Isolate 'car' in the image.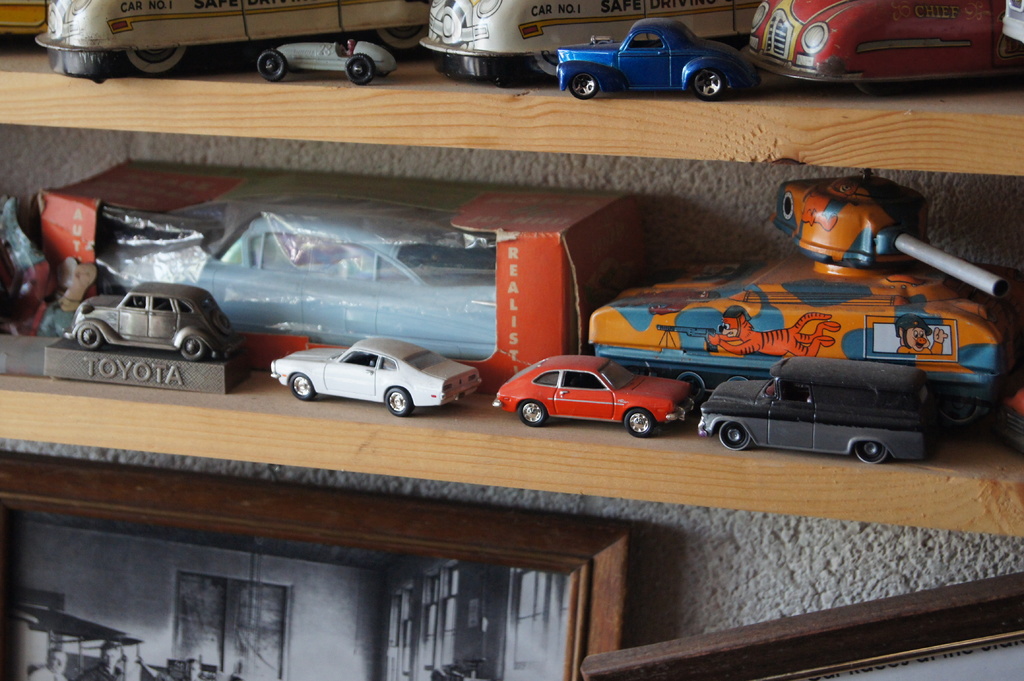
Isolated region: pyautogui.locateOnScreen(426, 0, 764, 96).
